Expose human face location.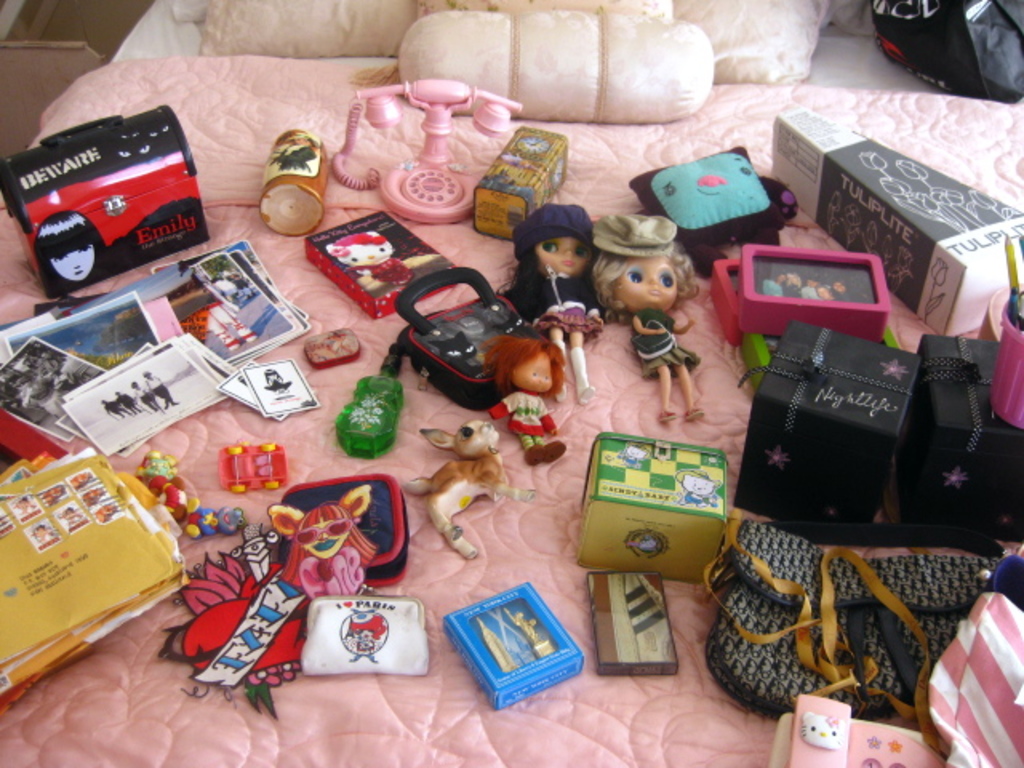
Exposed at rect(610, 258, 680, 309).
